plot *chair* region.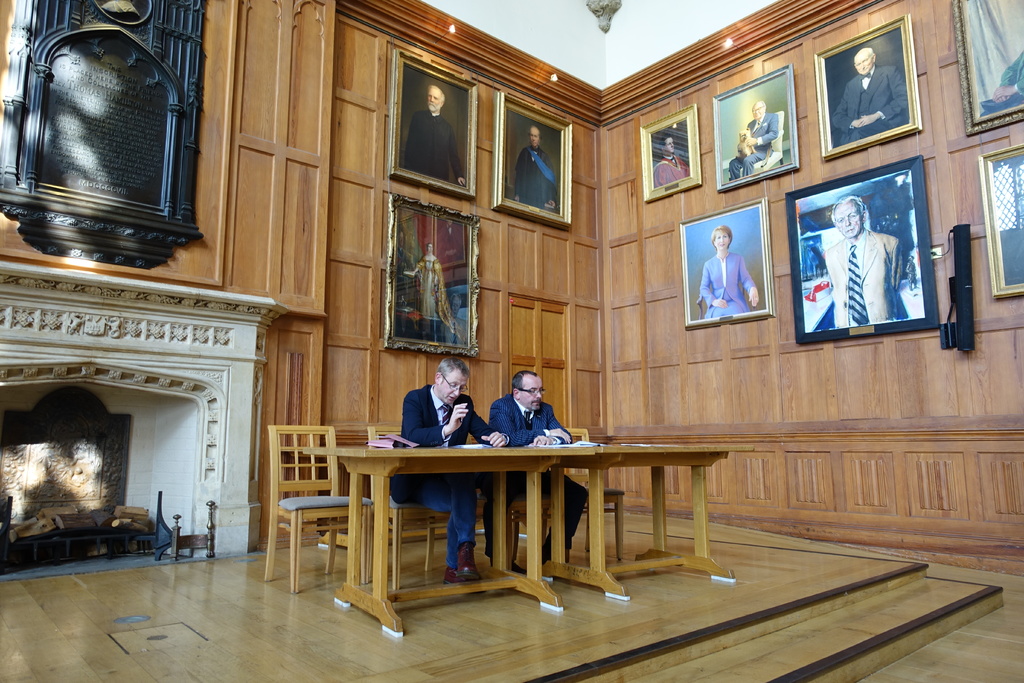
Plotted at BBox(265, 418, 403, 618).
